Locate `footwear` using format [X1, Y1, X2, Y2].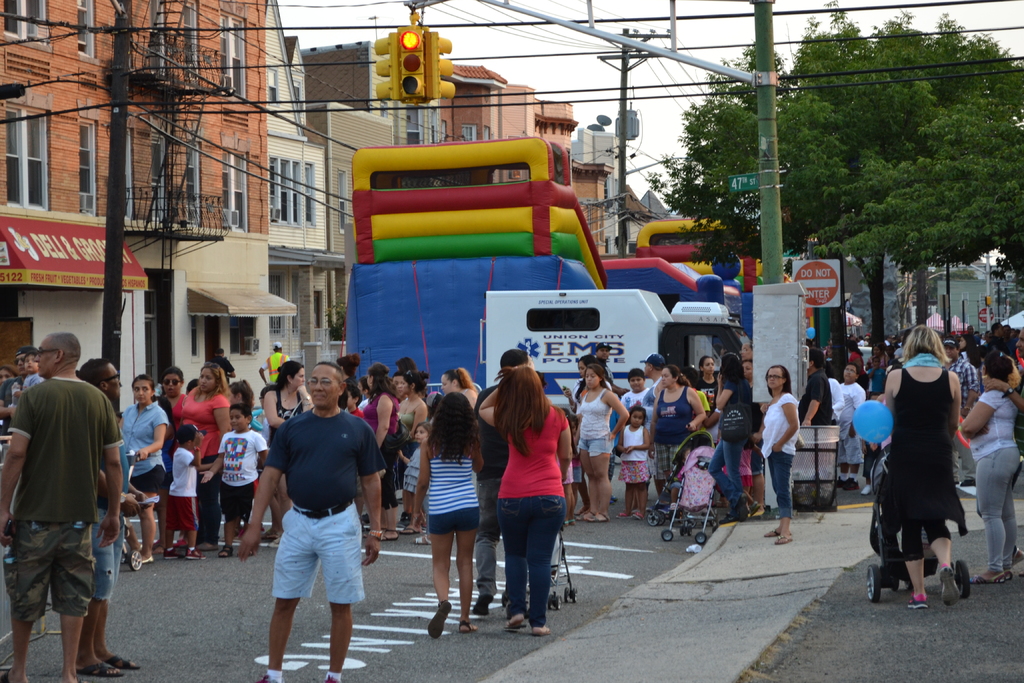
[218, 546, 234, 557].
